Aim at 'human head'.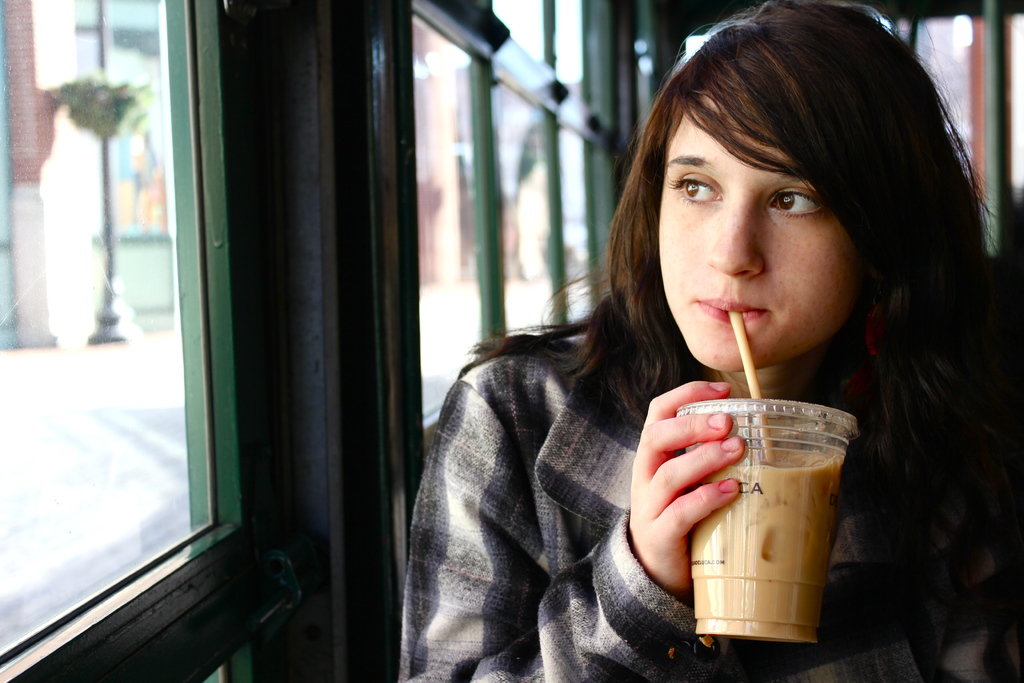
Aimed at select_region(659, 0, 950, 374).
